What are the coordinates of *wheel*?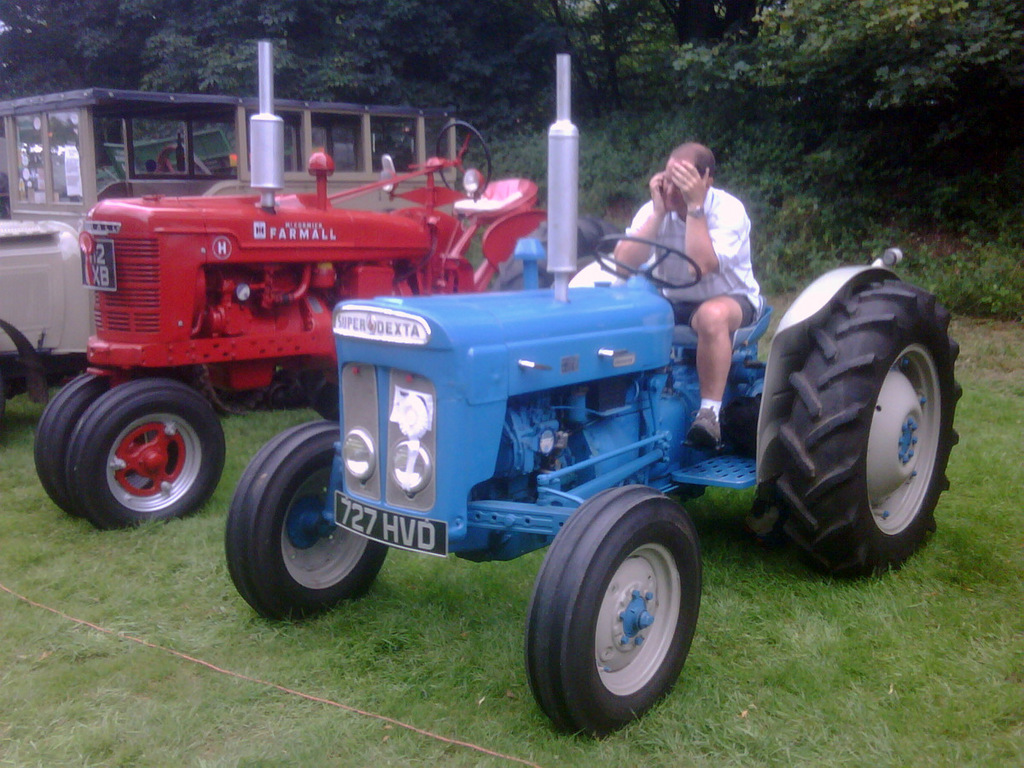
x1=527 y1=493 x2=703 y2=730.
